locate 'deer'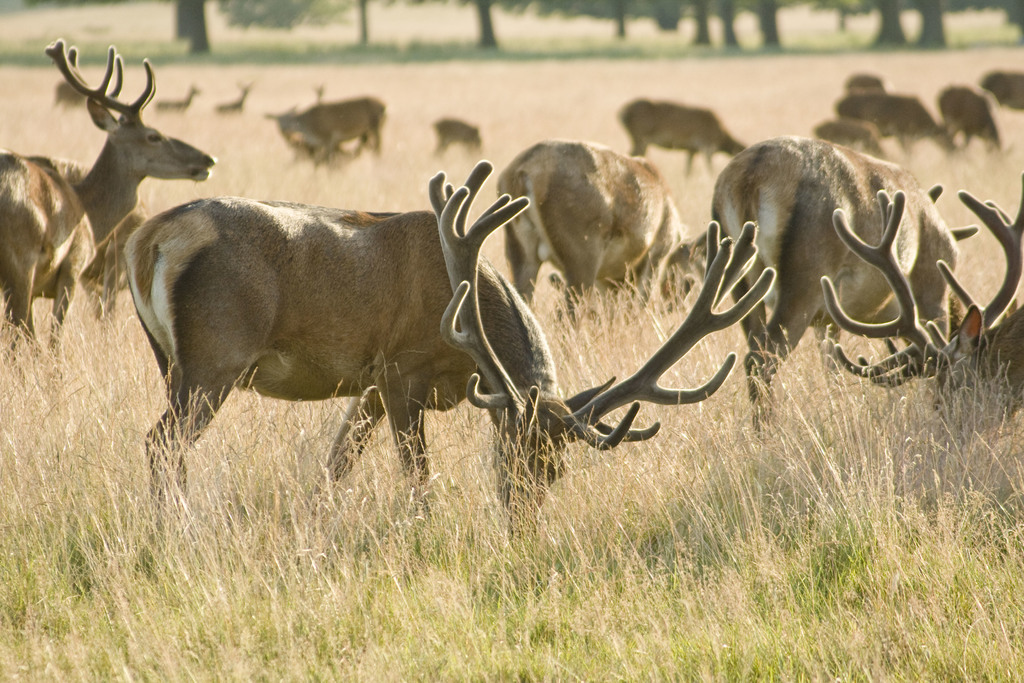
835, 94, 966, 163
